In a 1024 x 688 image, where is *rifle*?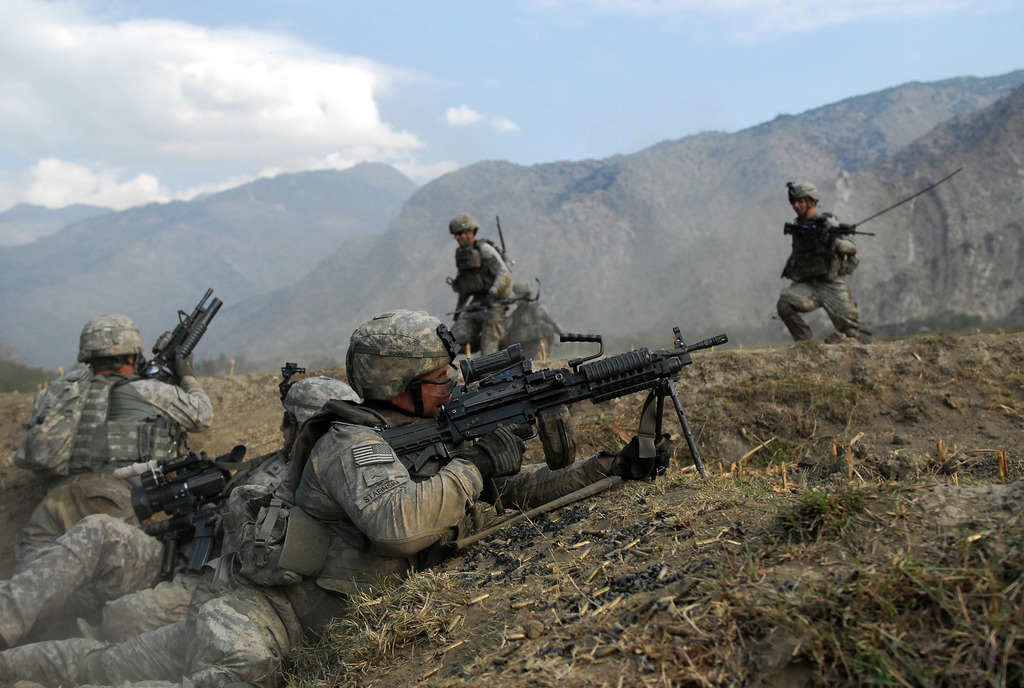
<bbox>138, 285, 221, 445</bbox>.
